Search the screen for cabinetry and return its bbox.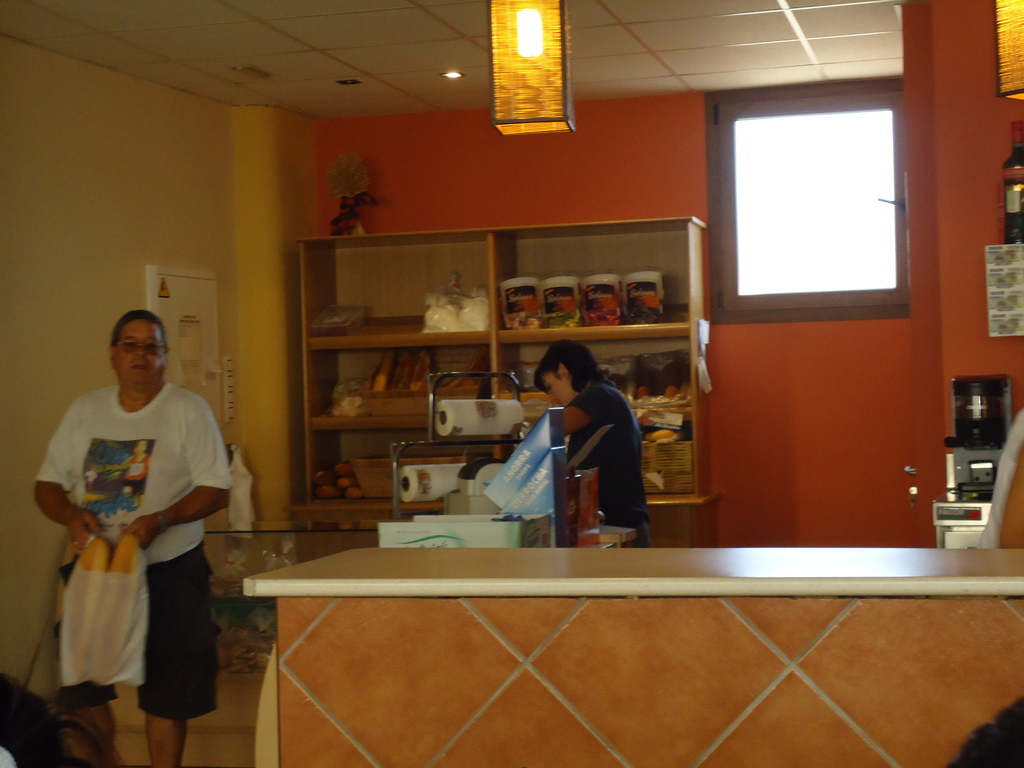
Found: box=[287, 220, 710, 538].
